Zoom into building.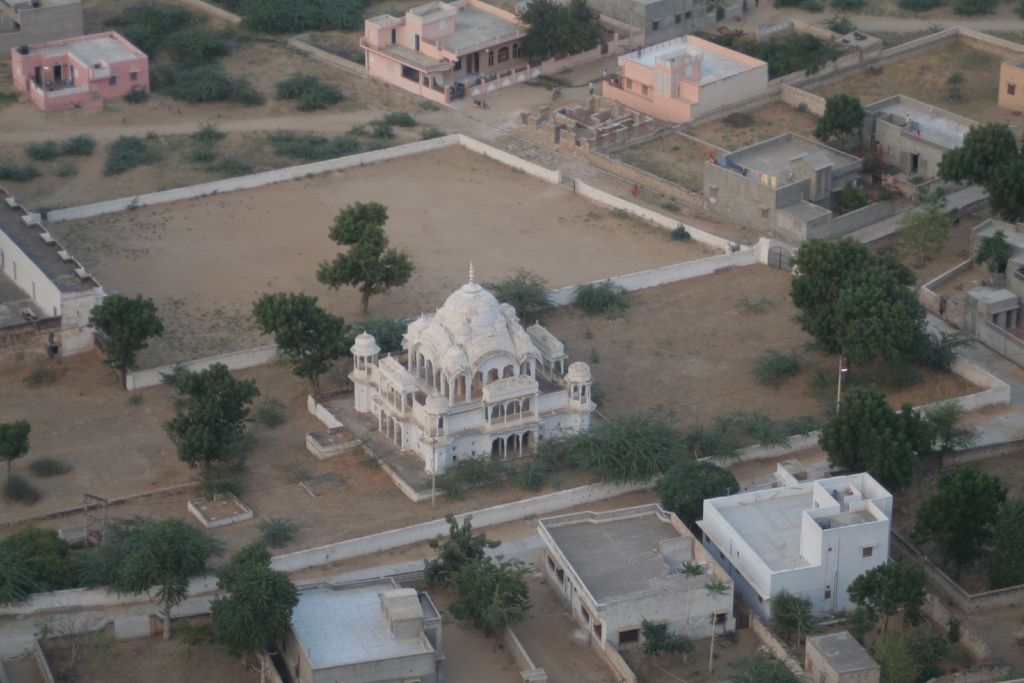
Zoom target: crop(534, 499, 739, 653).
